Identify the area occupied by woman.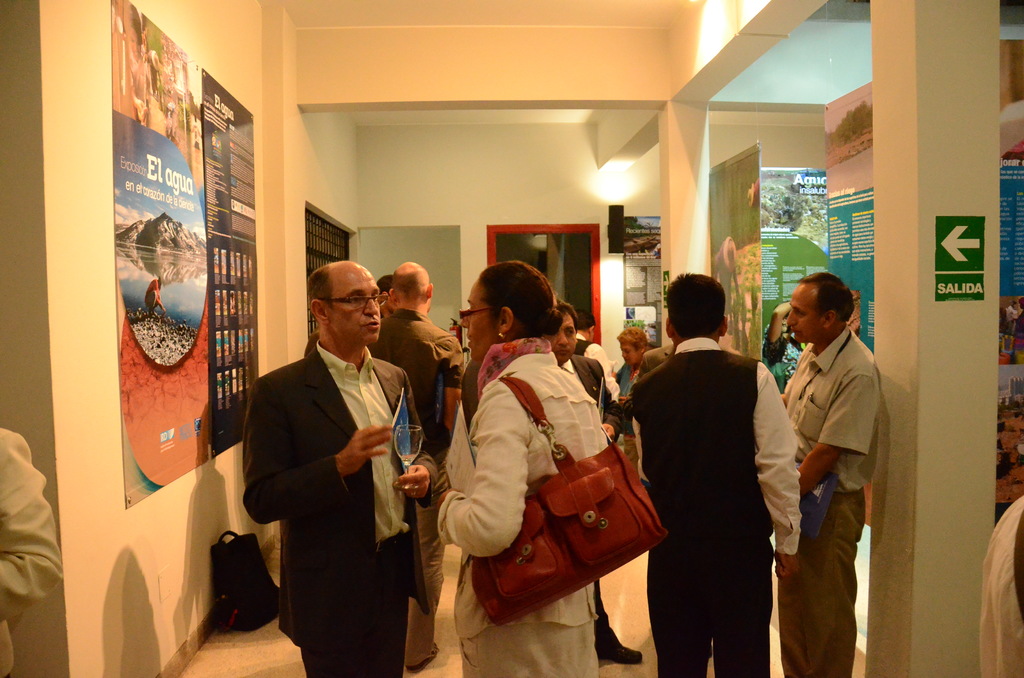
Area: <box>618,331,651,462</box>.
